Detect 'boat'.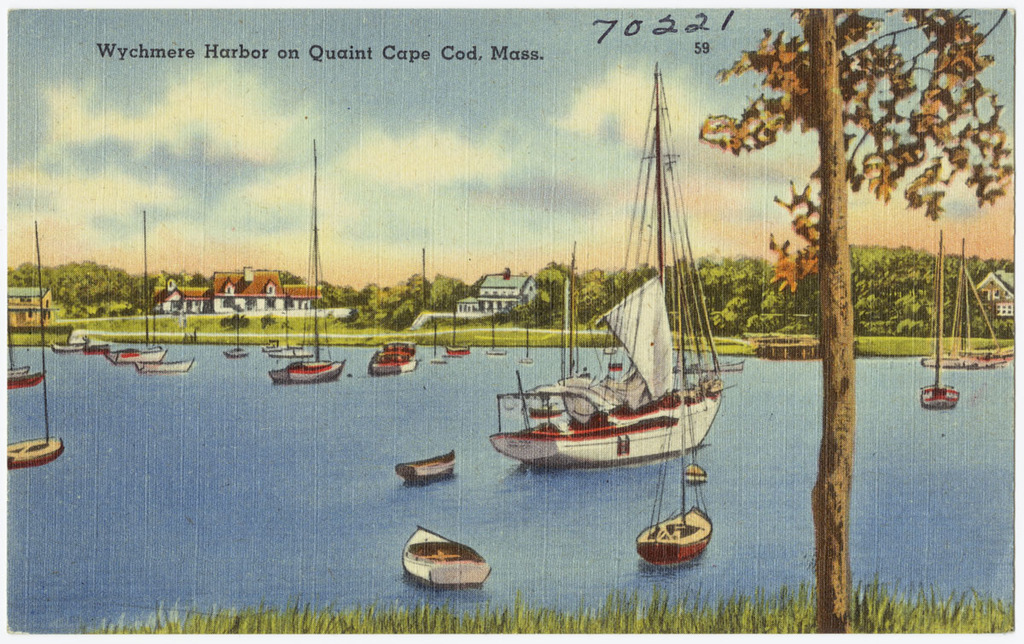
Detected at <region>403, 523, 494, 593</region>.
